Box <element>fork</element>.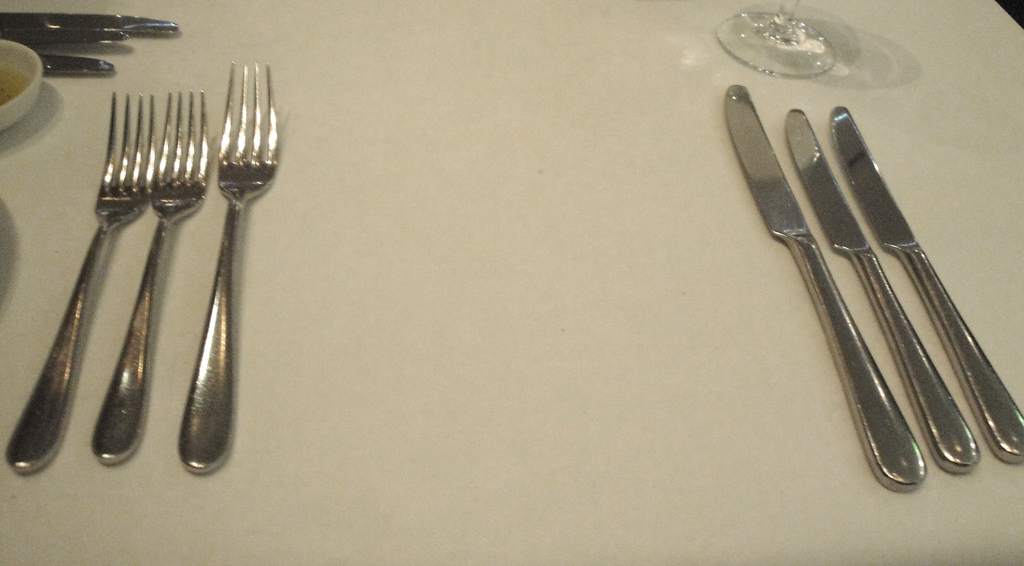
locate(177, 57, 233, 474).
